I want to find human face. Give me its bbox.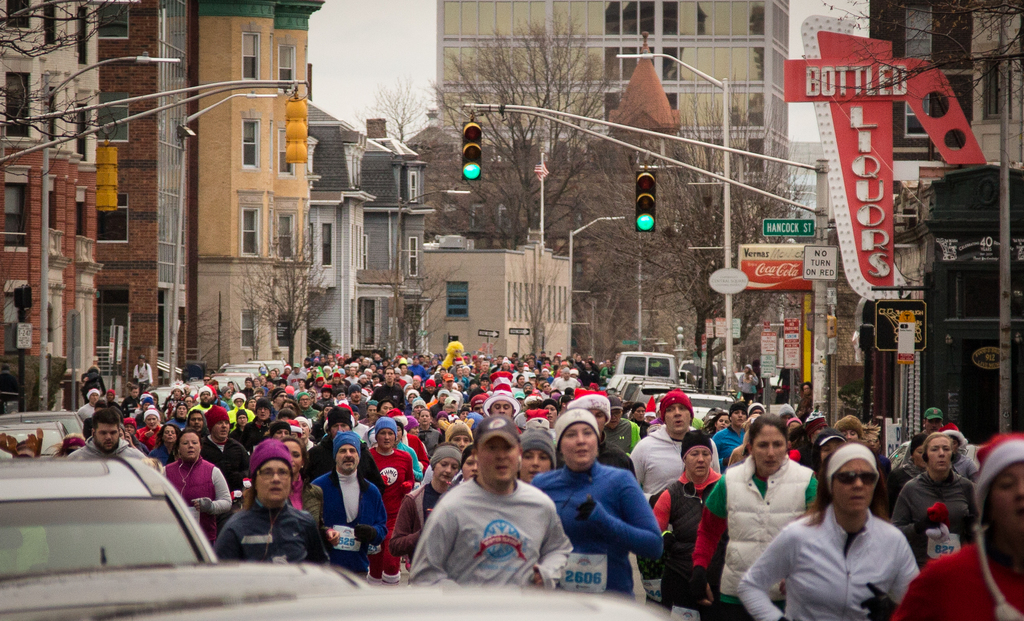
crop(376, 429, 396, 449).
